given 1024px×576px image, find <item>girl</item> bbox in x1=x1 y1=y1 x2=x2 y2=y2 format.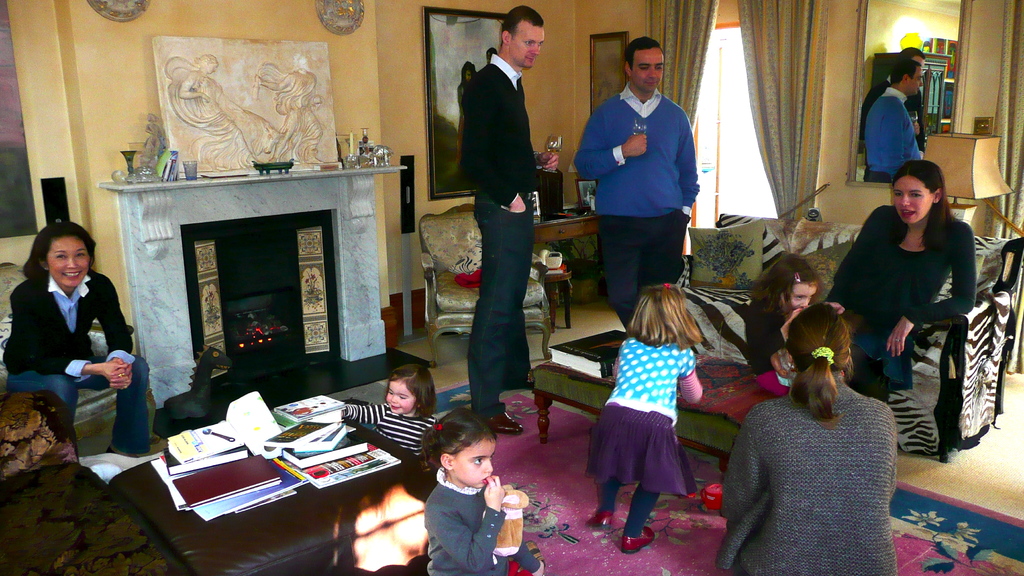
x1=717 y1=310 x2=879 y2=575.
